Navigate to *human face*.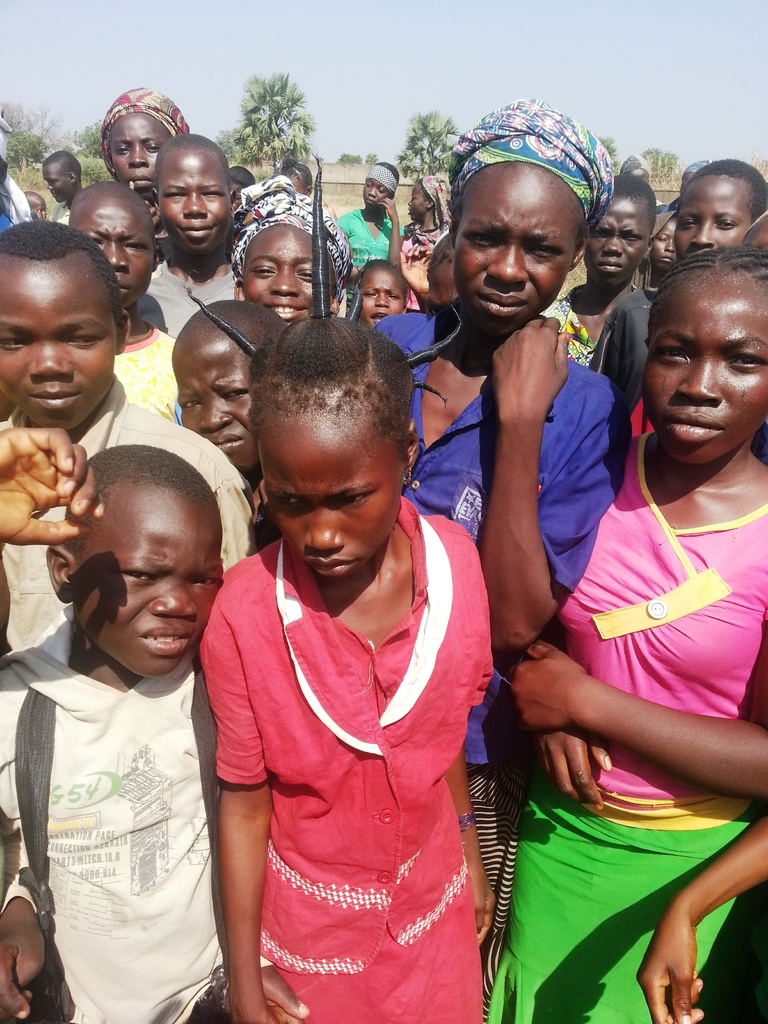
Navigation target: 44, 168, 70, 204.
